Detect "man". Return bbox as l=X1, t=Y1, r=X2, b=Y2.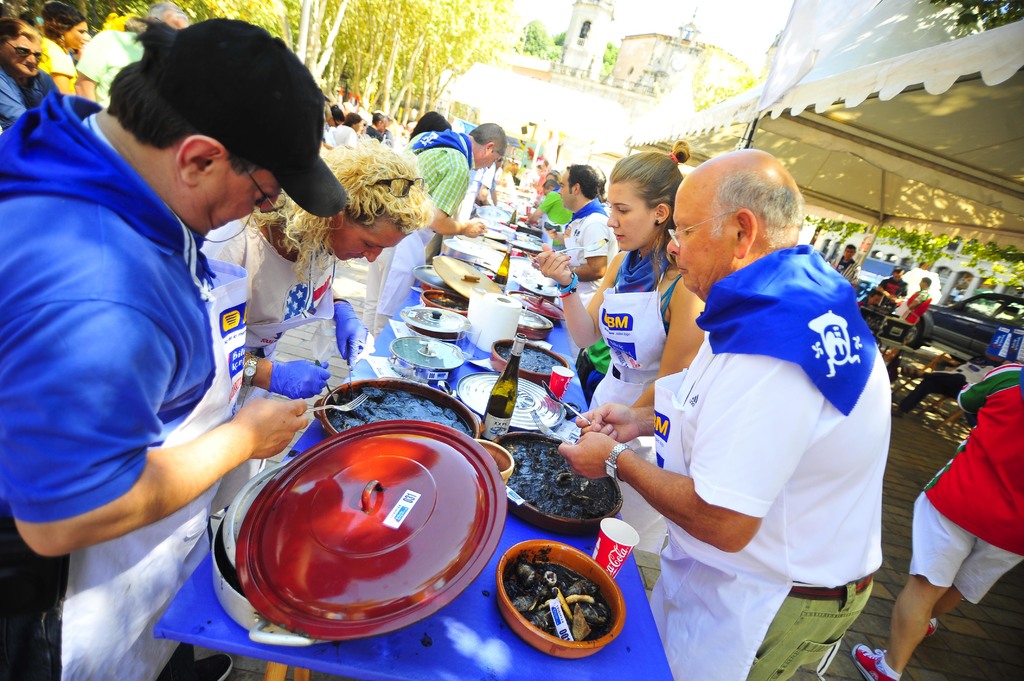
l=0, t=15, r=349, b=680.
